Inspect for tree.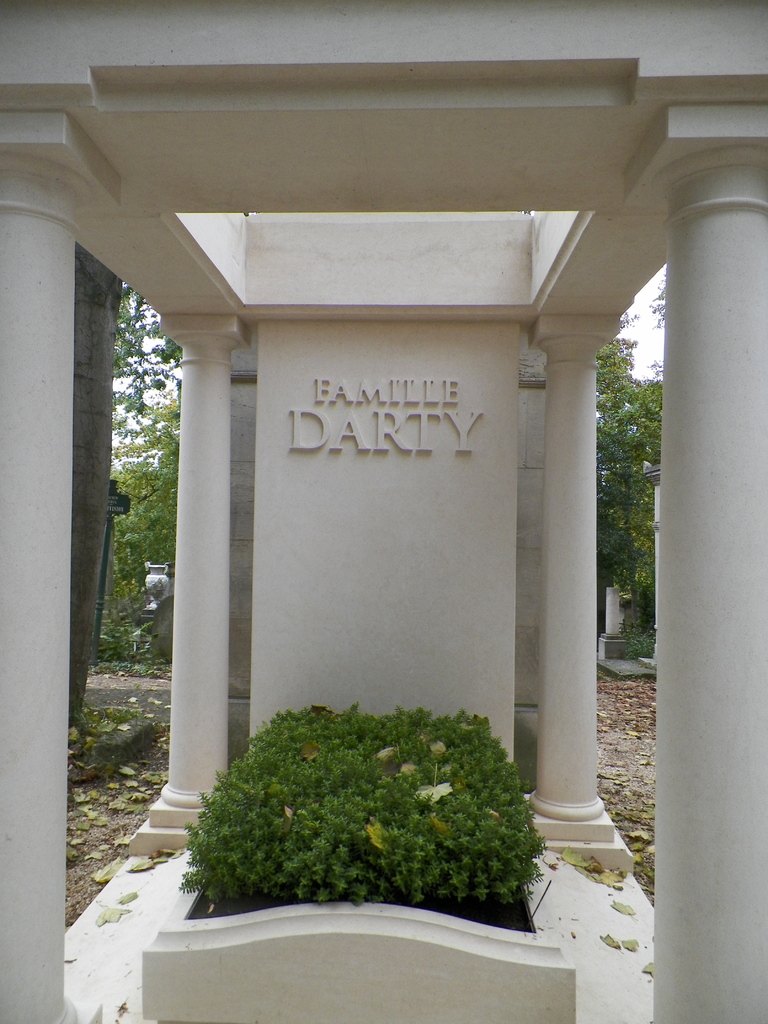
Inspection: x1=98, y1=280, x2=200, y2=693.
